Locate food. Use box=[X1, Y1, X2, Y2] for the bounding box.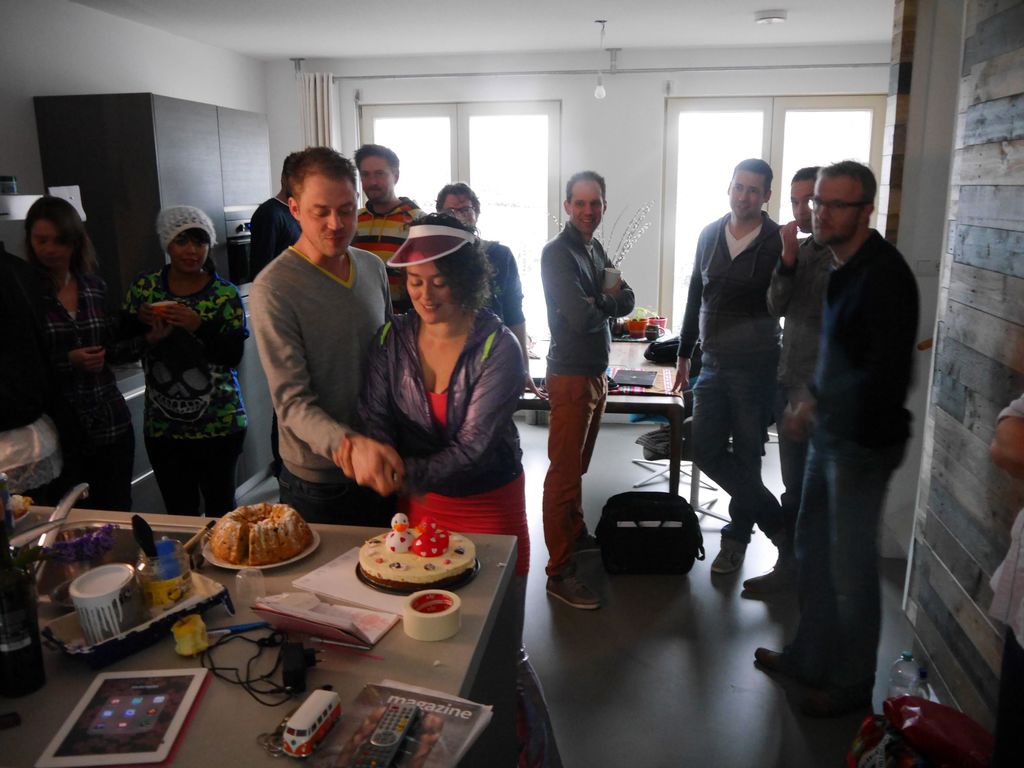
box=[6, 492, 35, 523].
